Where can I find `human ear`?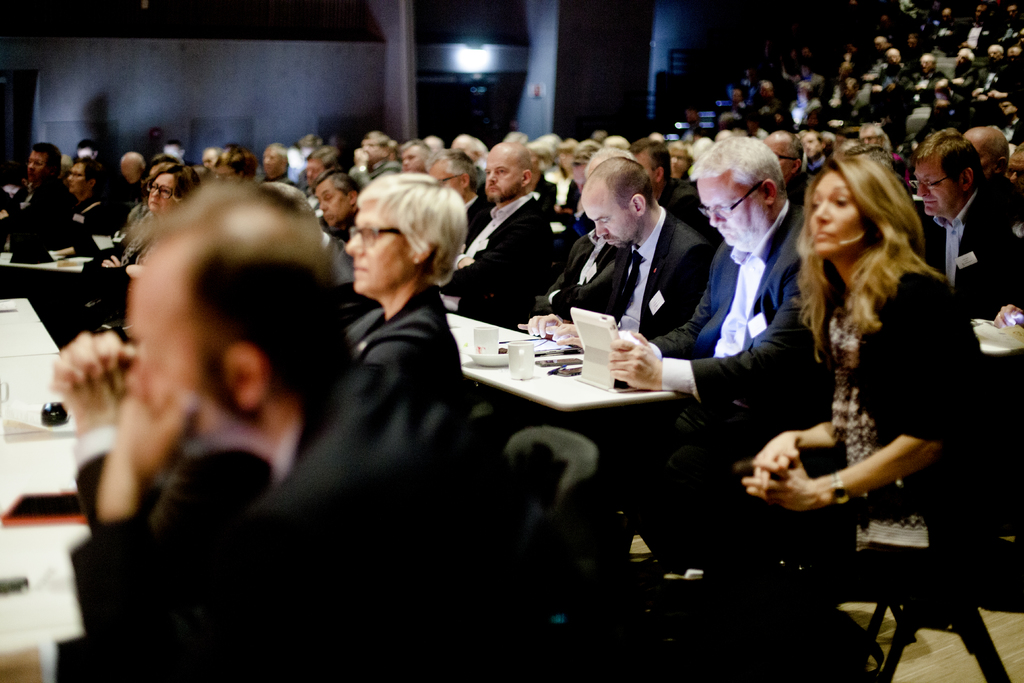
You can find it at 519,168,535,186.
